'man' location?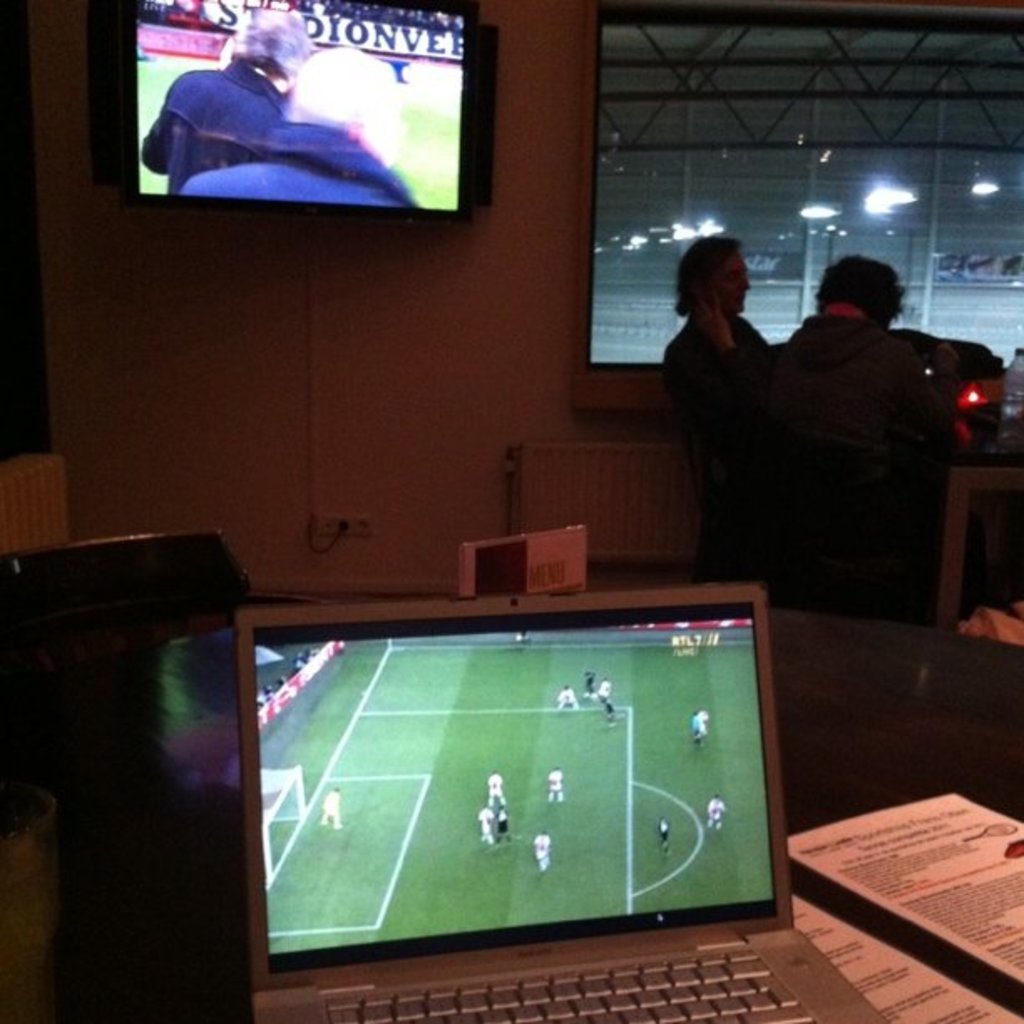
detection(487, 763, 505, 806)
